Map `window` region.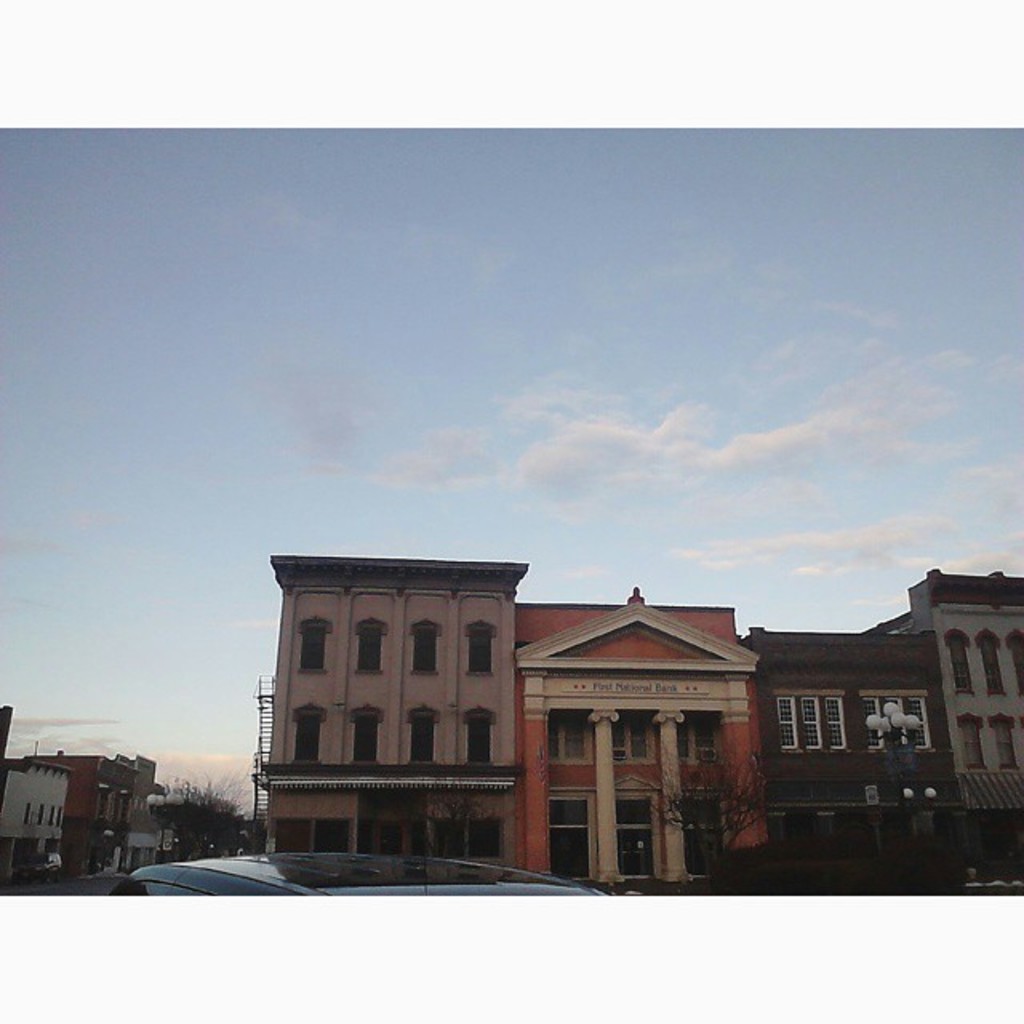
Mapped to [left=1016, top=630, right=1022, bottom=698].
